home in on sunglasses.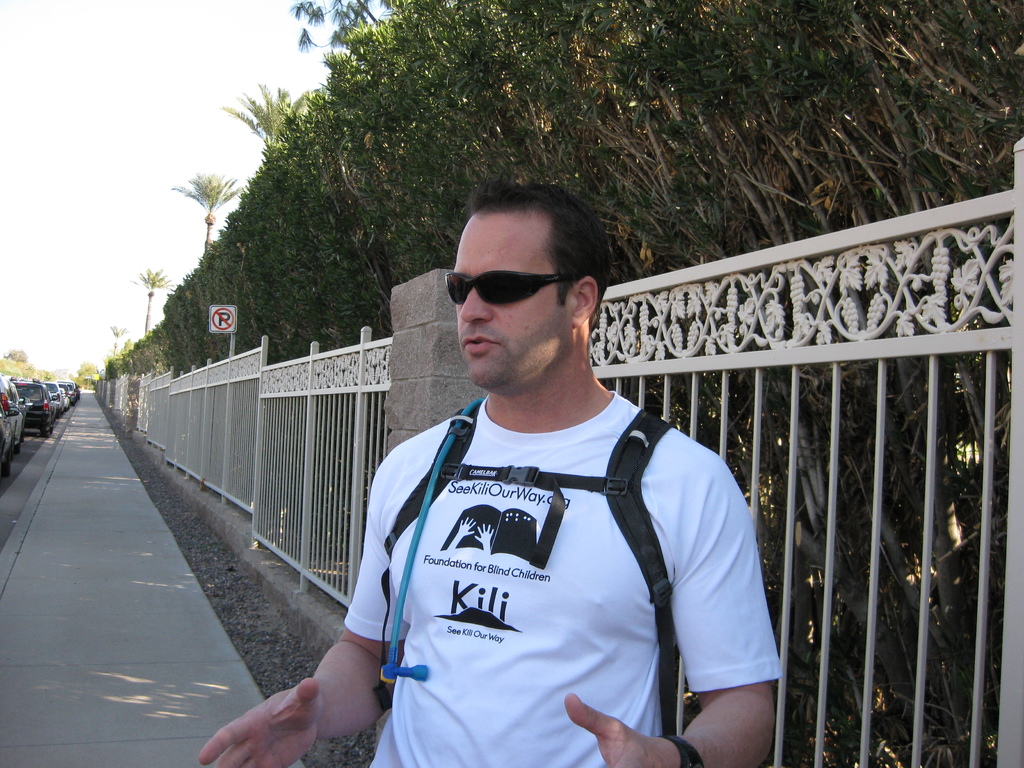
Homed in at x1=437 y1=266 x2=581 y2=313.
